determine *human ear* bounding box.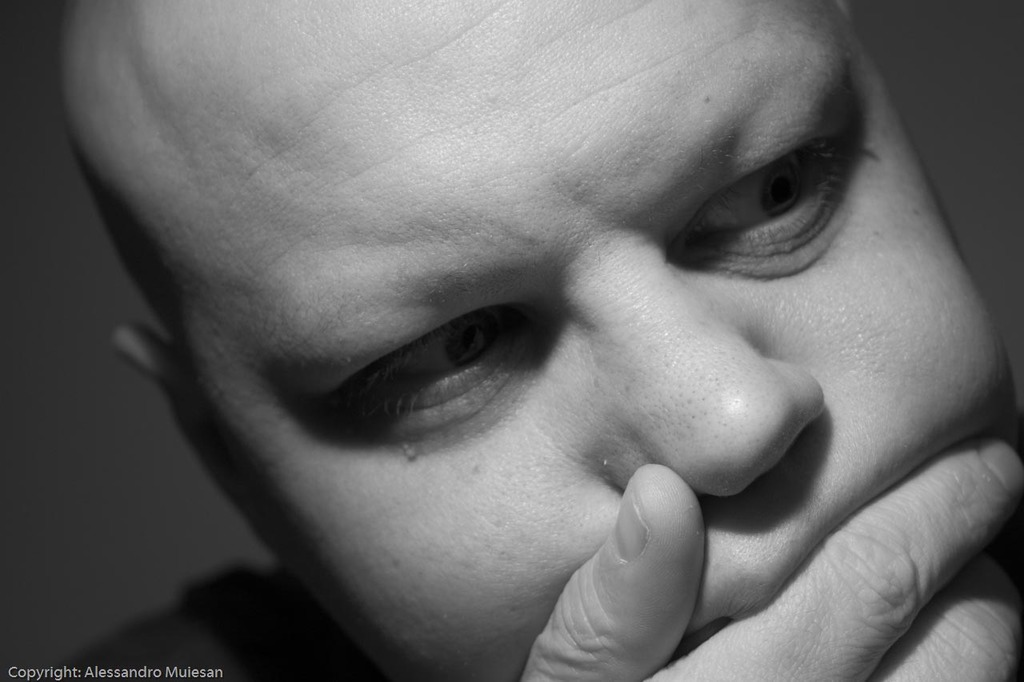
Determined: Rect(116, 330, 276, 584).
